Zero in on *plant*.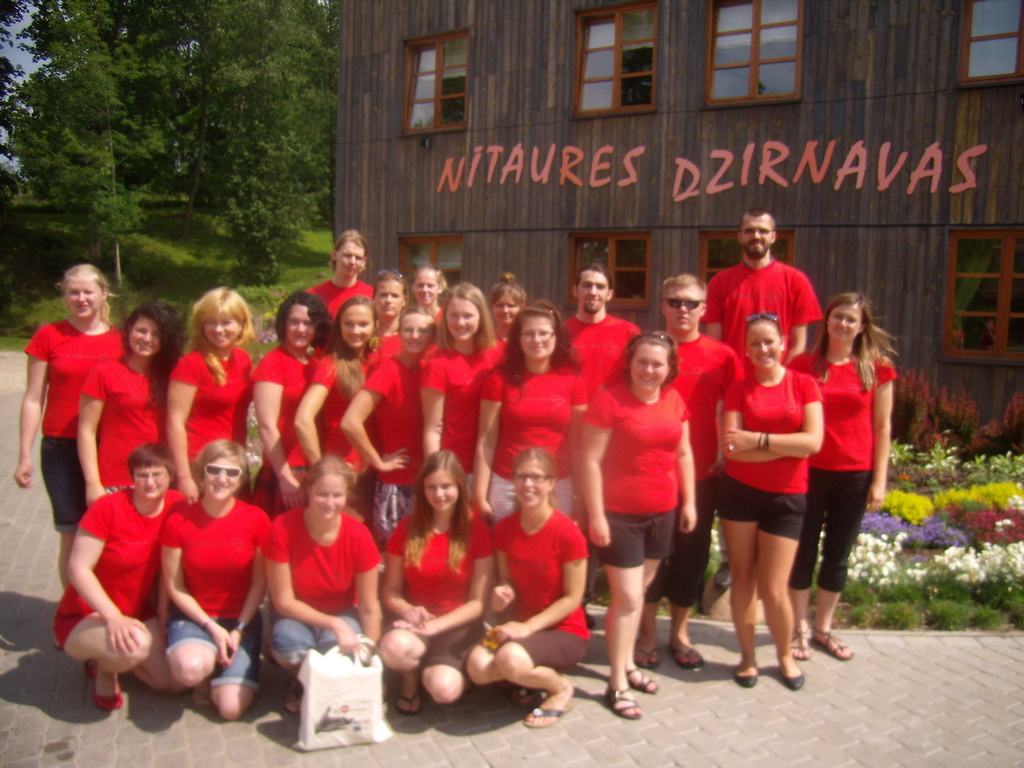
Zeroed in: crop(872, 577, 927, 601).
